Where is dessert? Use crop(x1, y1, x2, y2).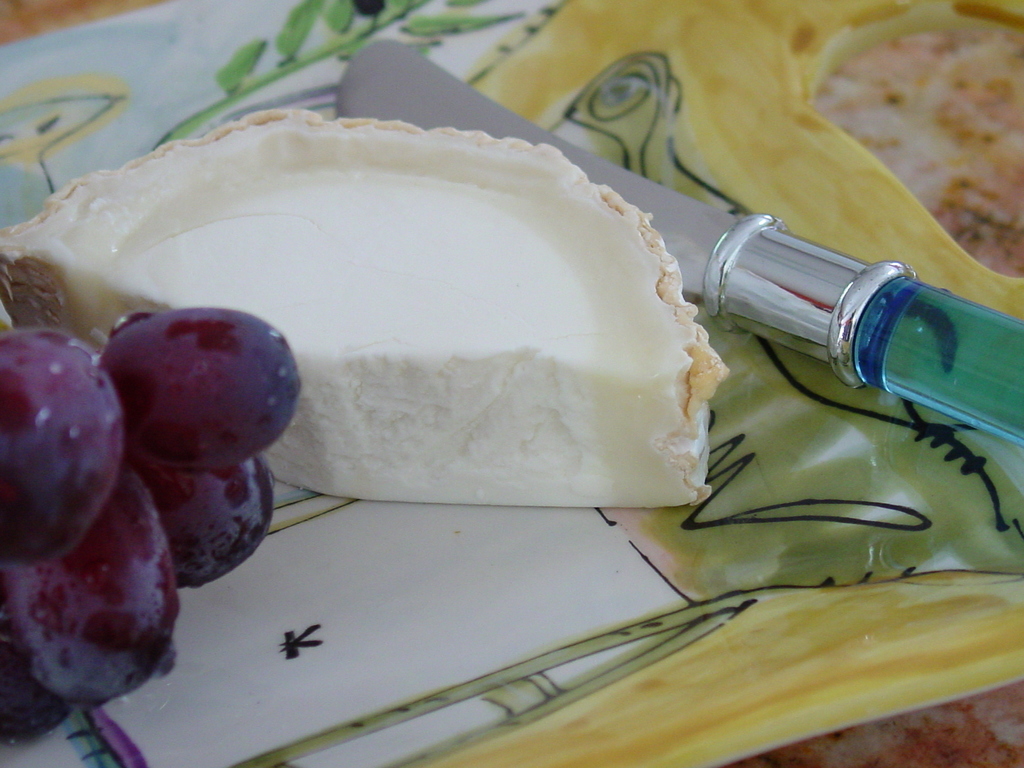
crop(13, 95, 737, 593).
